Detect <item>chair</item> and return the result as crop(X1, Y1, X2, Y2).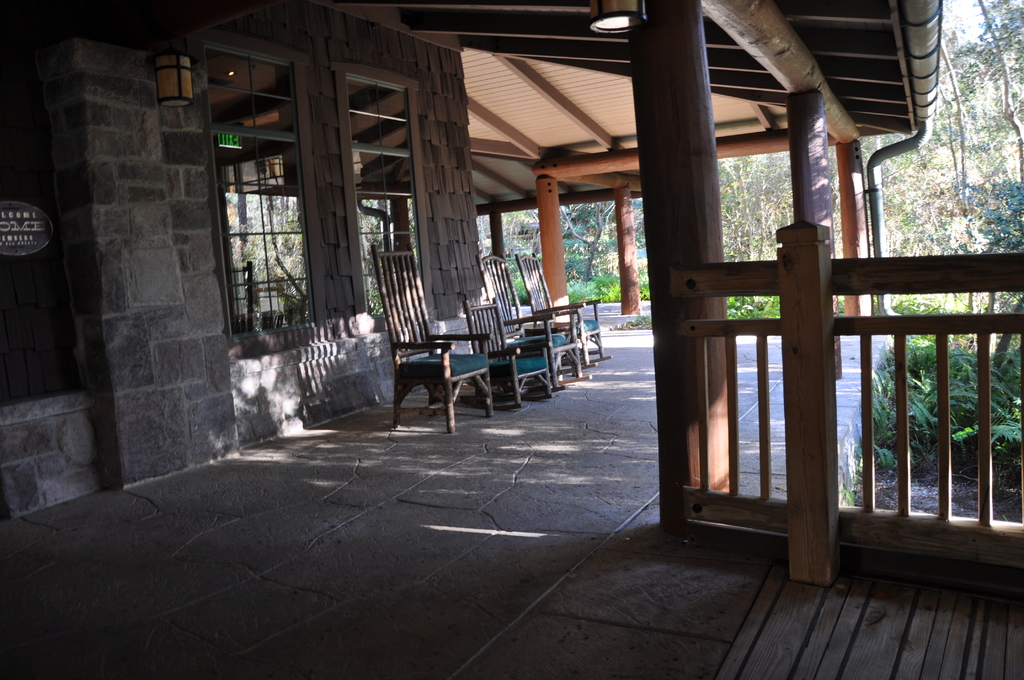
crop(465, 300, 556, 408).
